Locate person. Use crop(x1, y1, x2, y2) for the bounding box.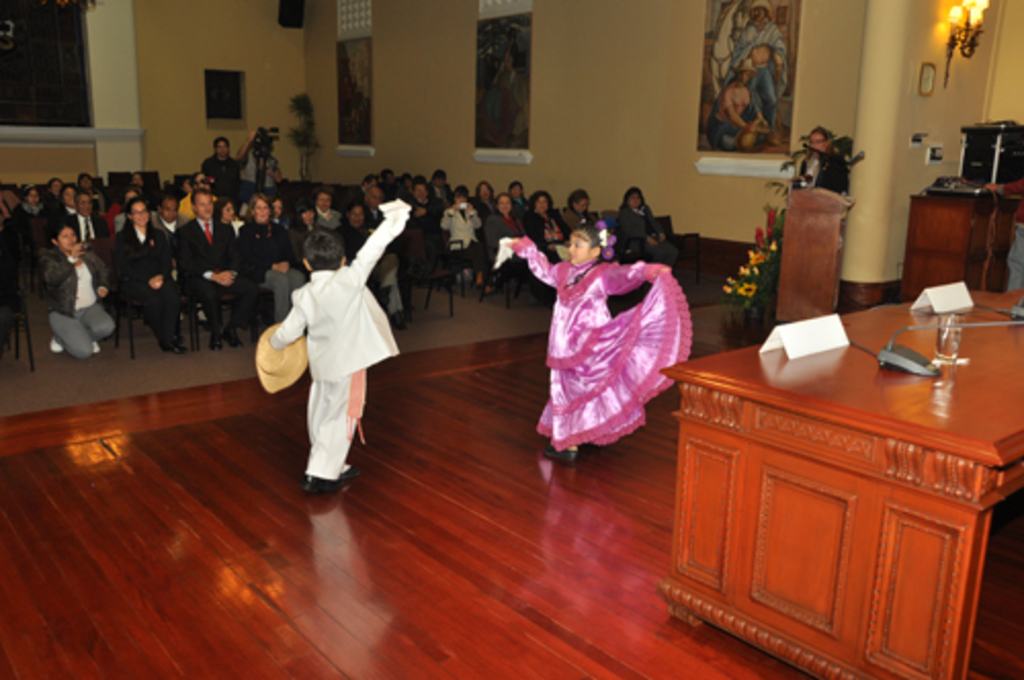
crop(287, 203, 324, 270).
